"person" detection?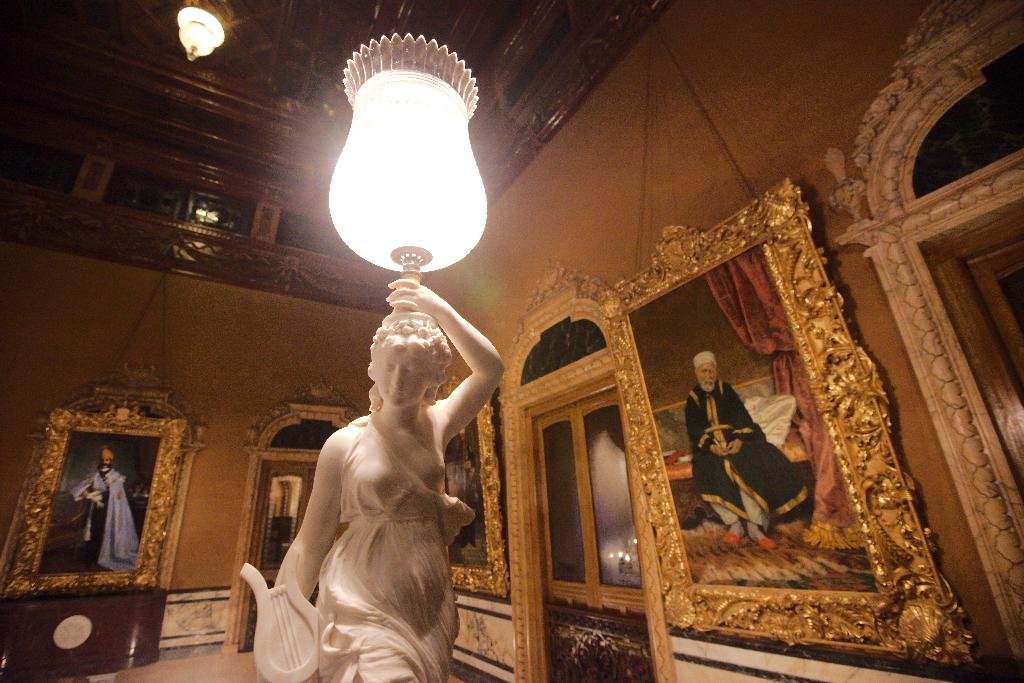
[left=683, top=351, right=810, bottom=552]
